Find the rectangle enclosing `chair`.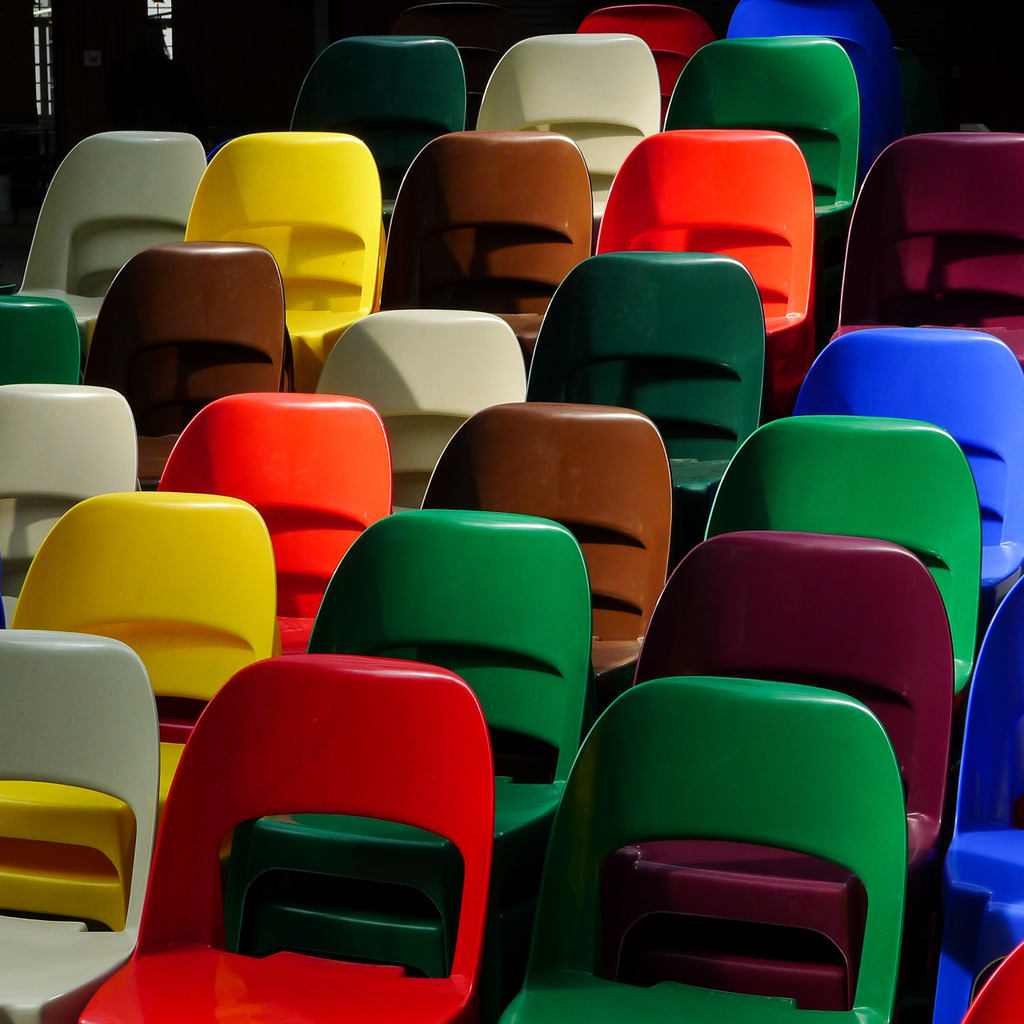
[632, 531, 959, 1023].
